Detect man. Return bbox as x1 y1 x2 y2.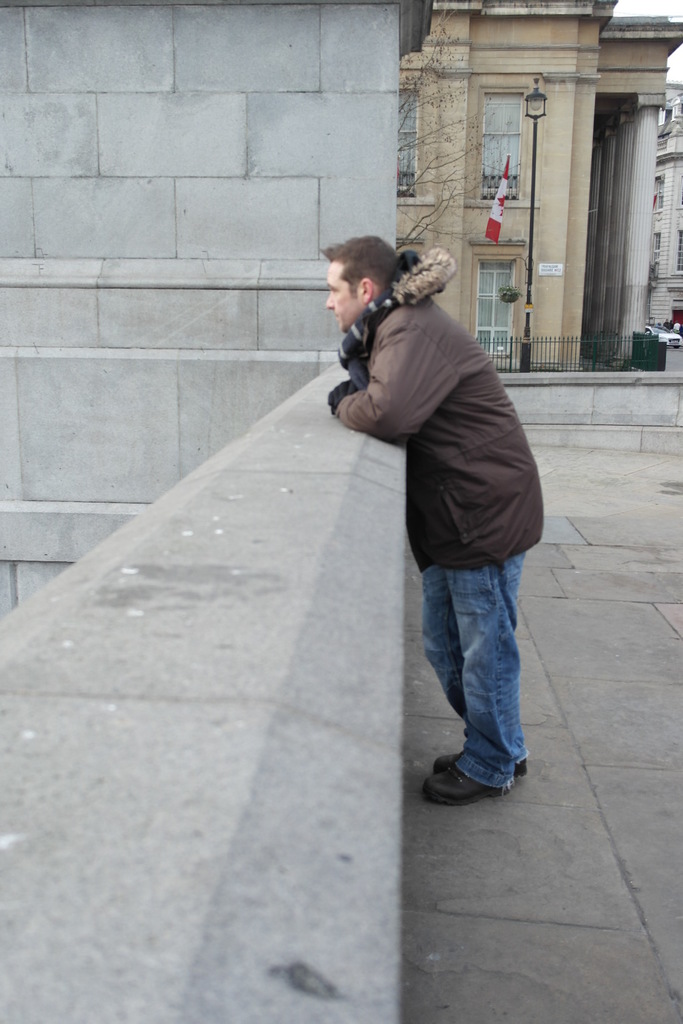
317 209 545 792.
